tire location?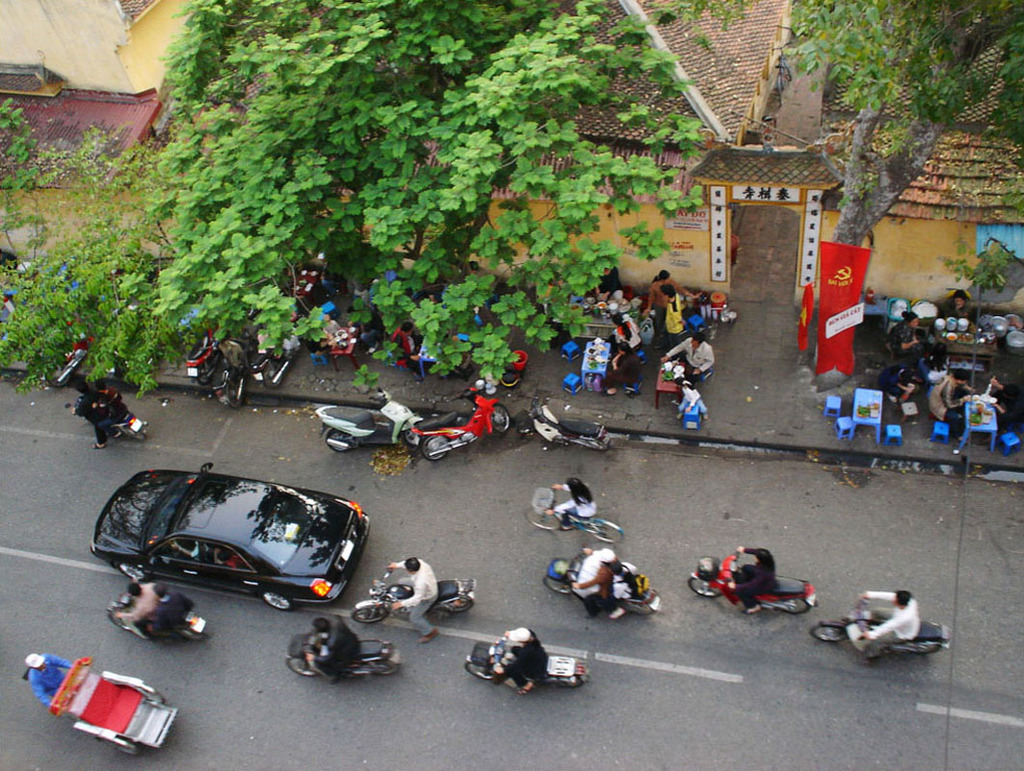
<box>405,432,420,446</box>
